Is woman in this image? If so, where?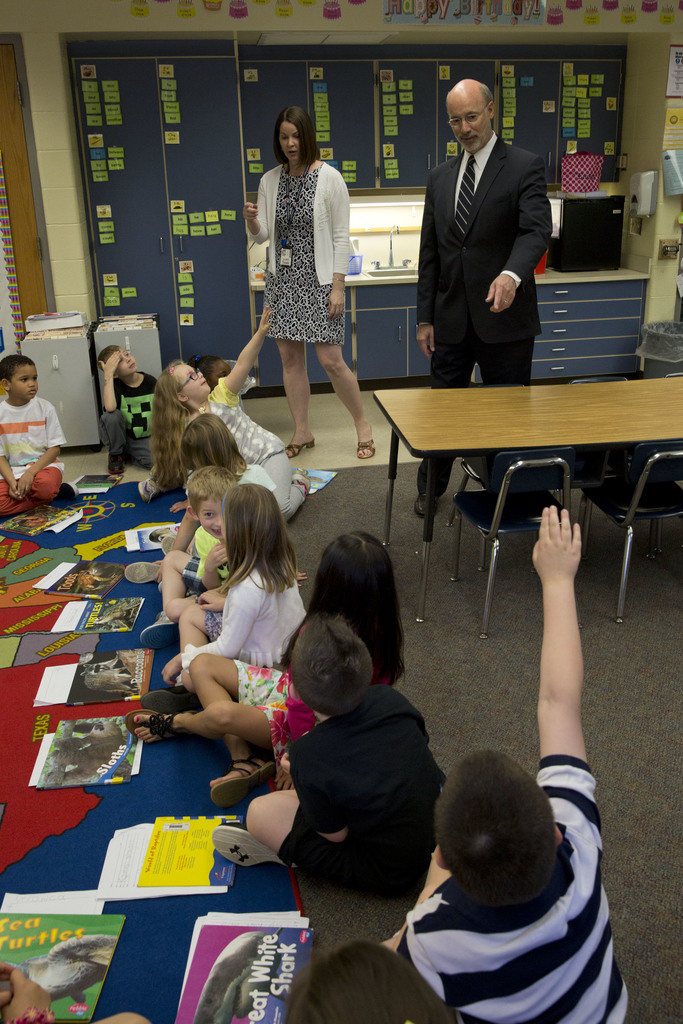
Yes, at {"left": 241, "top": 97, "right": 370, "bottom": 440}.
